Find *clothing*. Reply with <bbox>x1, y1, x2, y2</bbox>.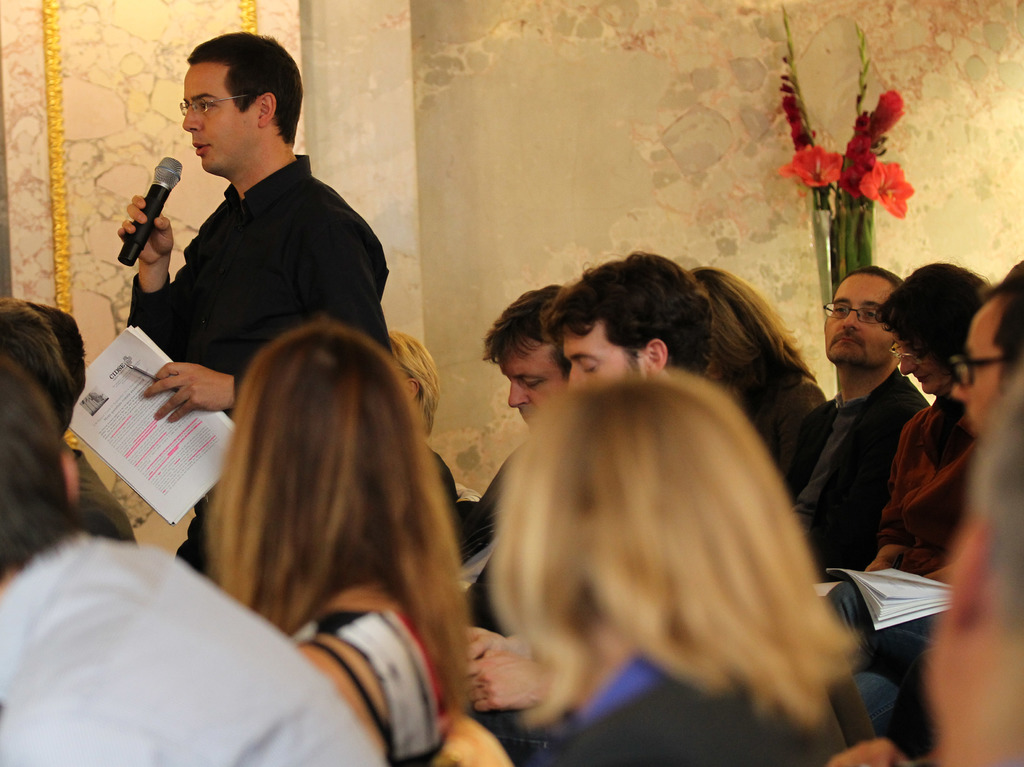
<bbox>536, 649, 836, 766</bbox>.
